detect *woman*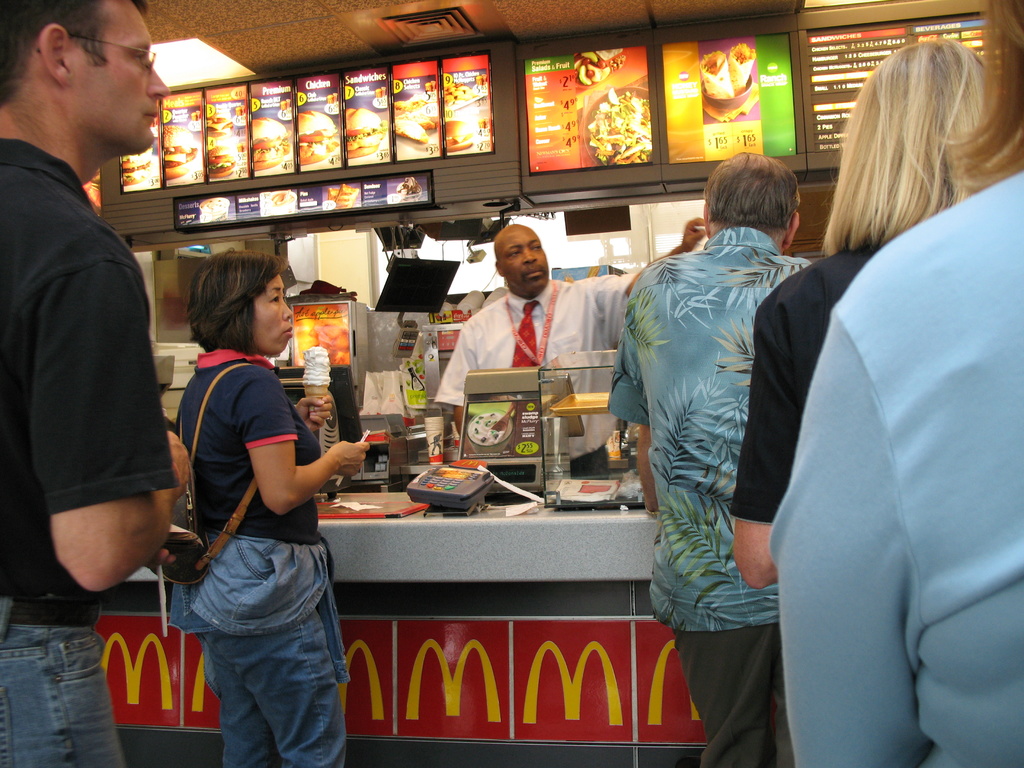
pyautogui.locateOnScreen(156, 245, 357, 767)
